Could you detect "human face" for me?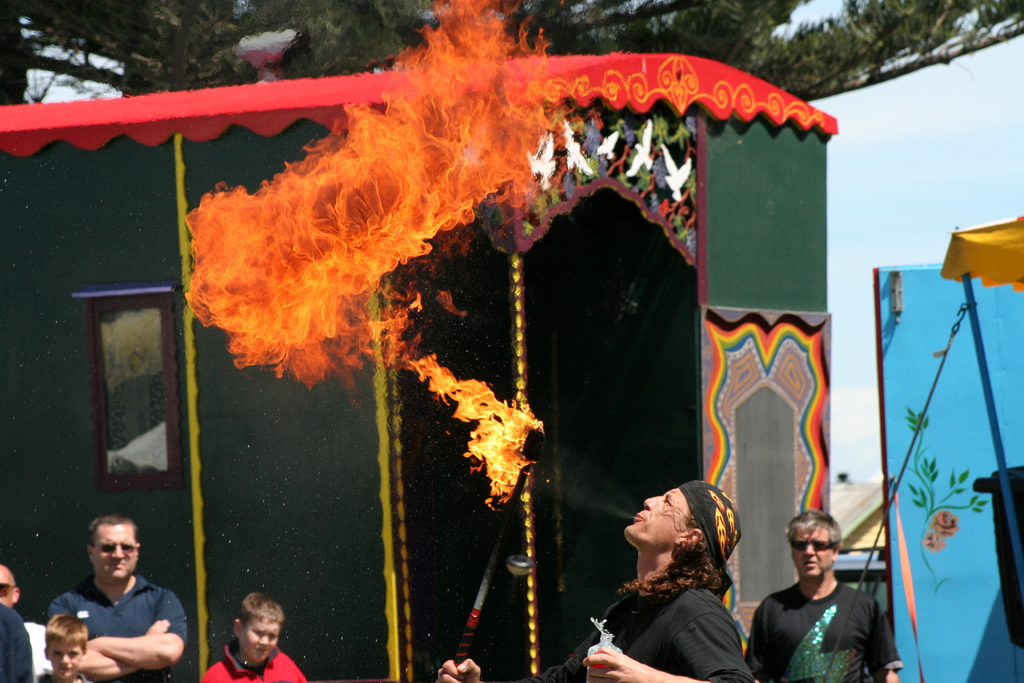
Detection result: detection(792, 526, 831, 579).
